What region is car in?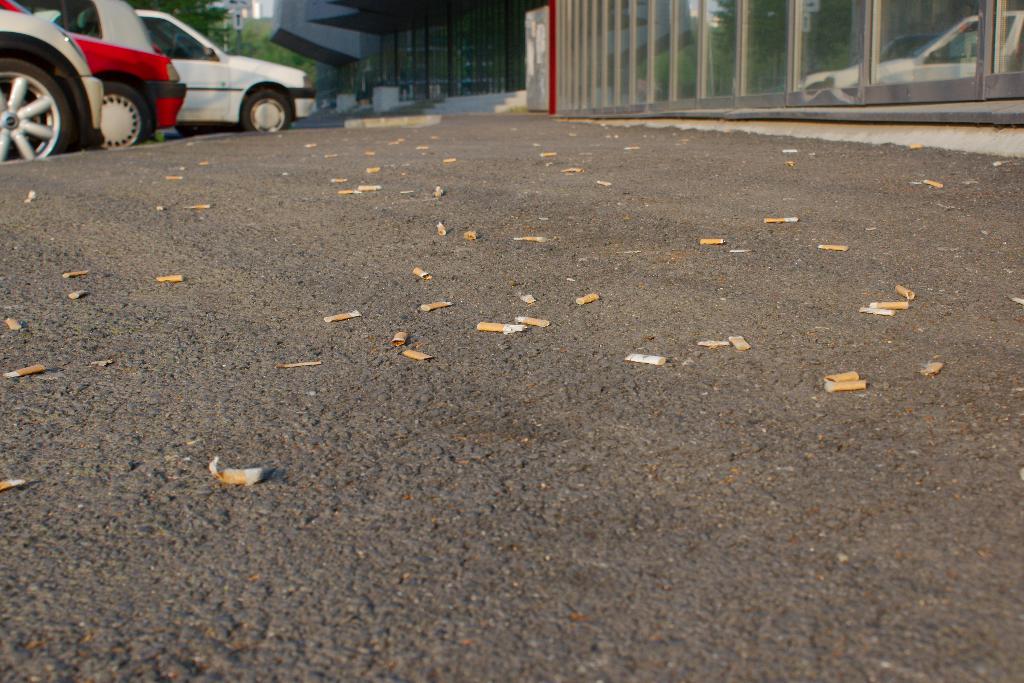
[left=31, top=8, right=316, bottom=132].
